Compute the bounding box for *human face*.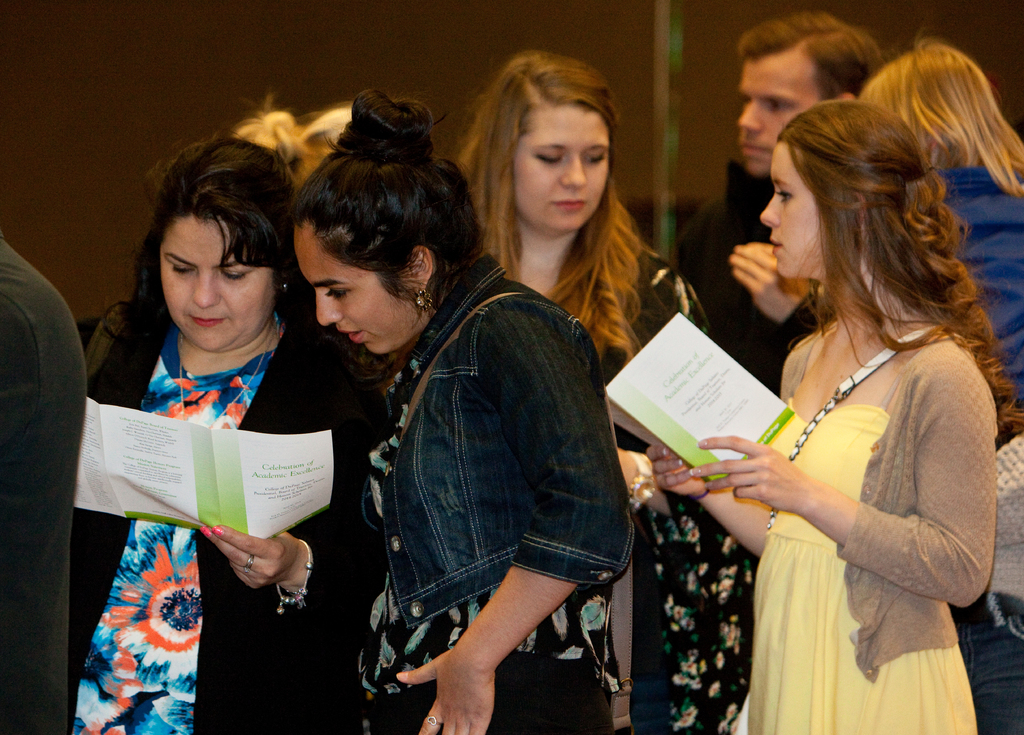
select_region(761, 140, 826, 279).
